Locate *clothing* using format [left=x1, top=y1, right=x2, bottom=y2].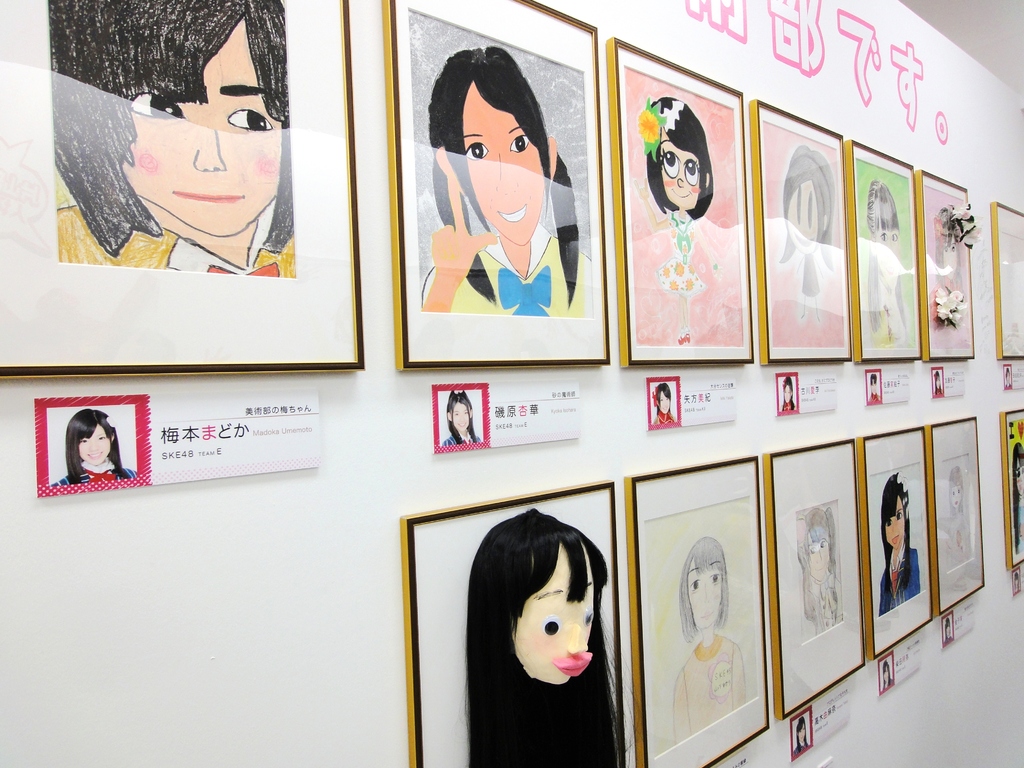
[left=56, top=201, right=298, bottom=283].
